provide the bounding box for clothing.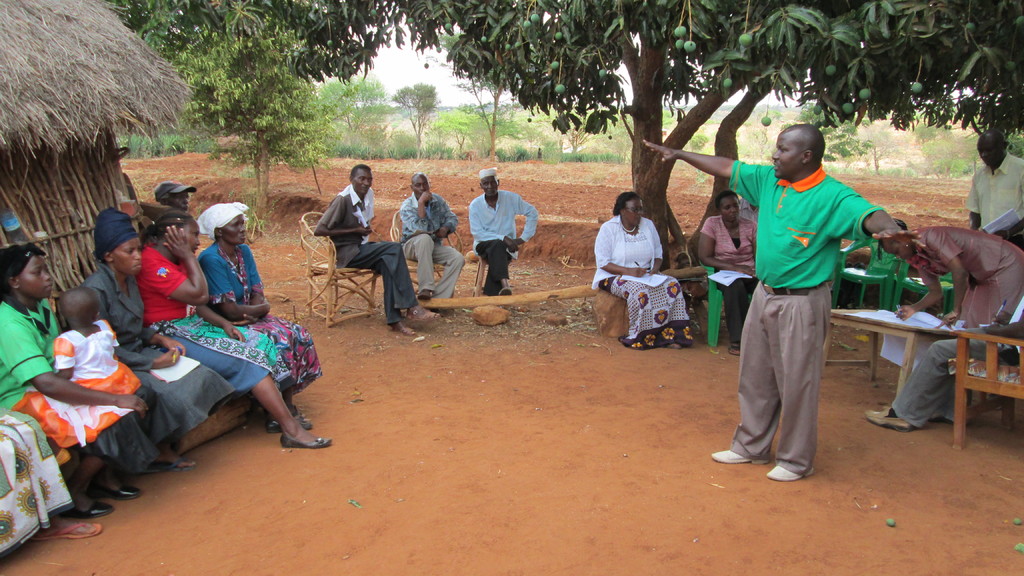
[319, 187, 372, 266].
